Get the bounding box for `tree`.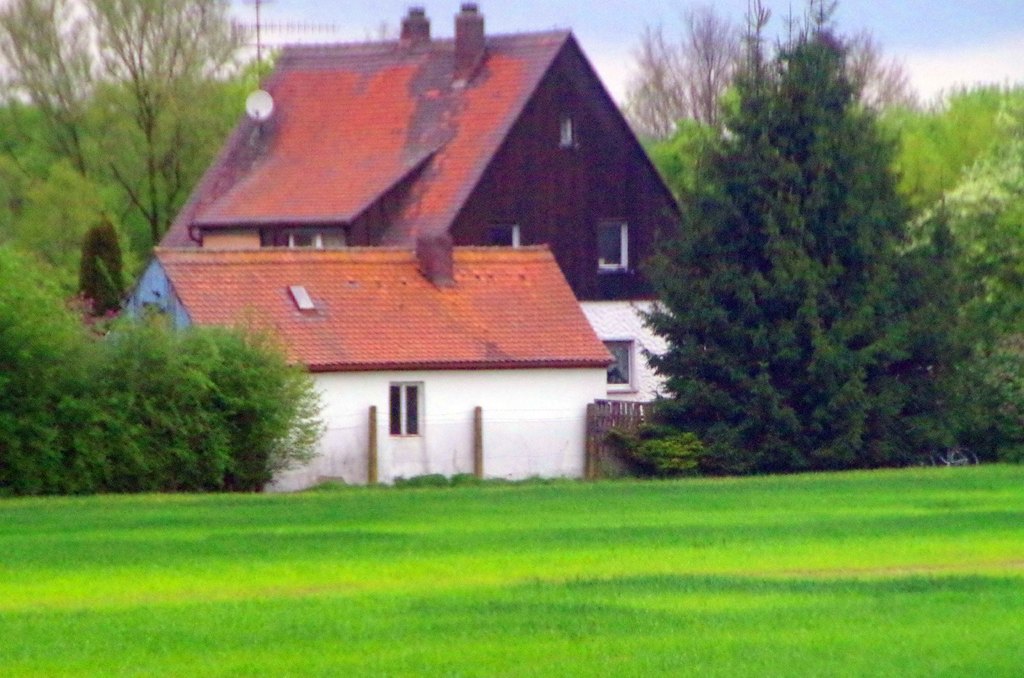
899, 140, 1023, 451.
